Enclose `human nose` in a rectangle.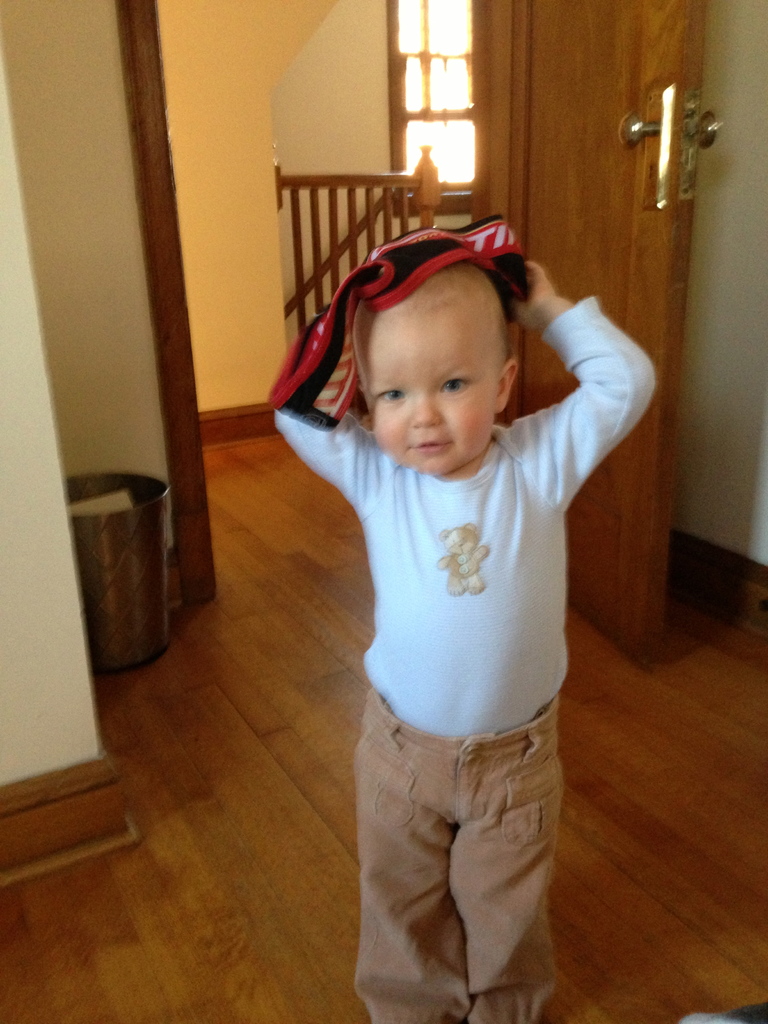
box(406, 400, 440, 426).
